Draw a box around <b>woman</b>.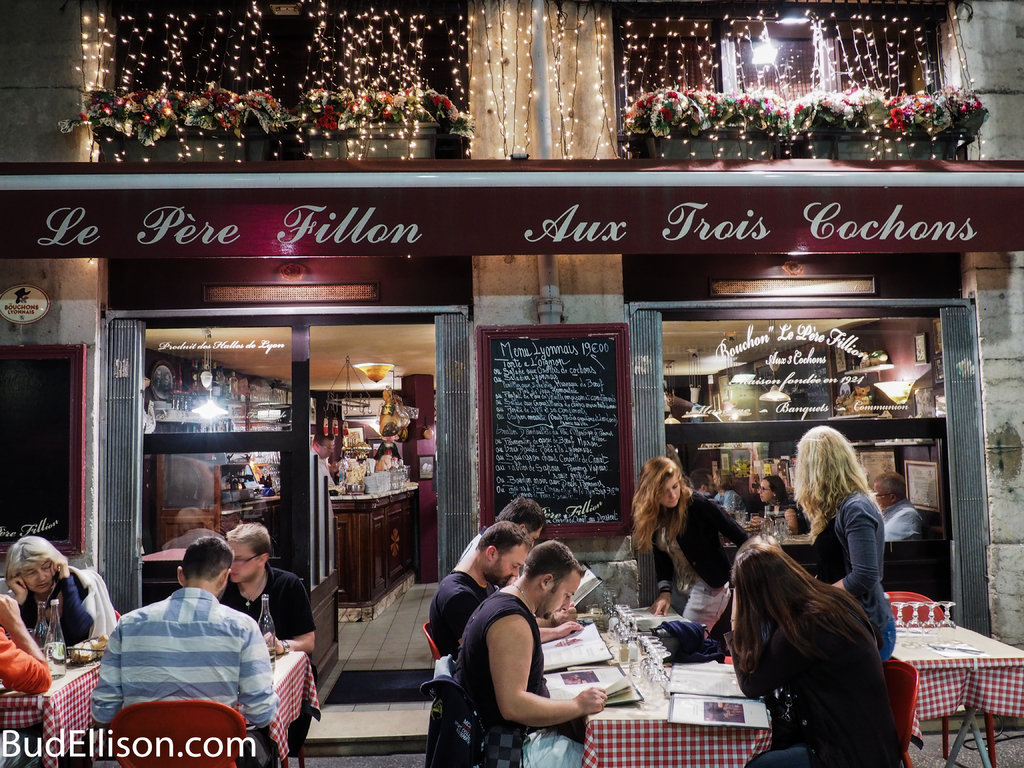
756, 474, 809, 539.
